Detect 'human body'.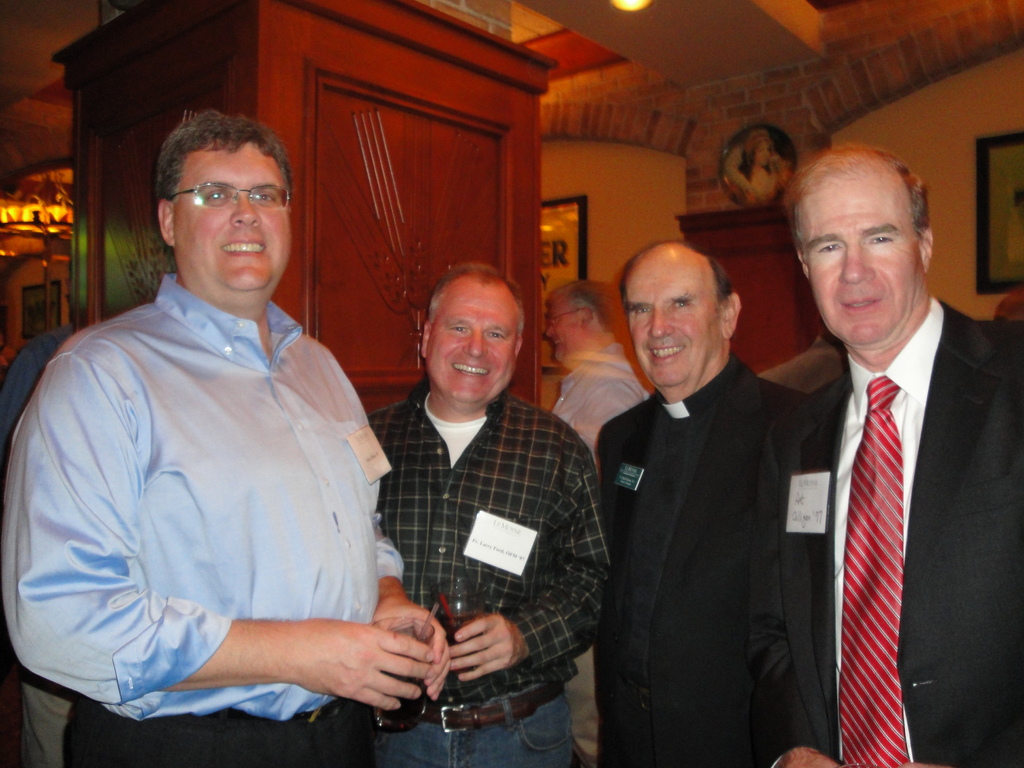
Detected at (542, 277, 641, 457).
